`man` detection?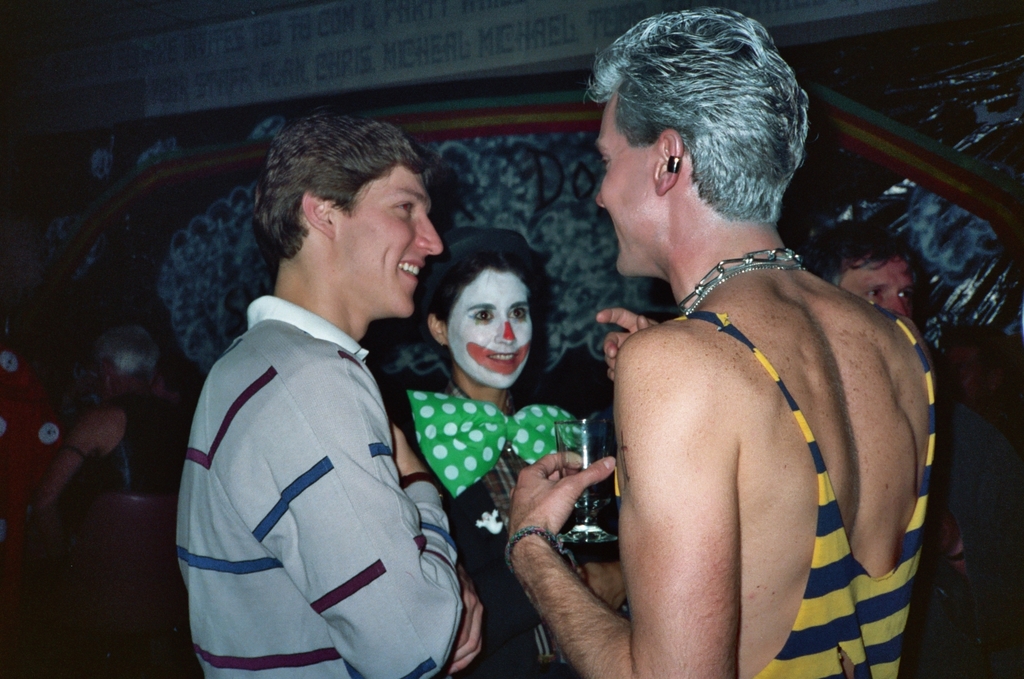
[506,1,936,678]
